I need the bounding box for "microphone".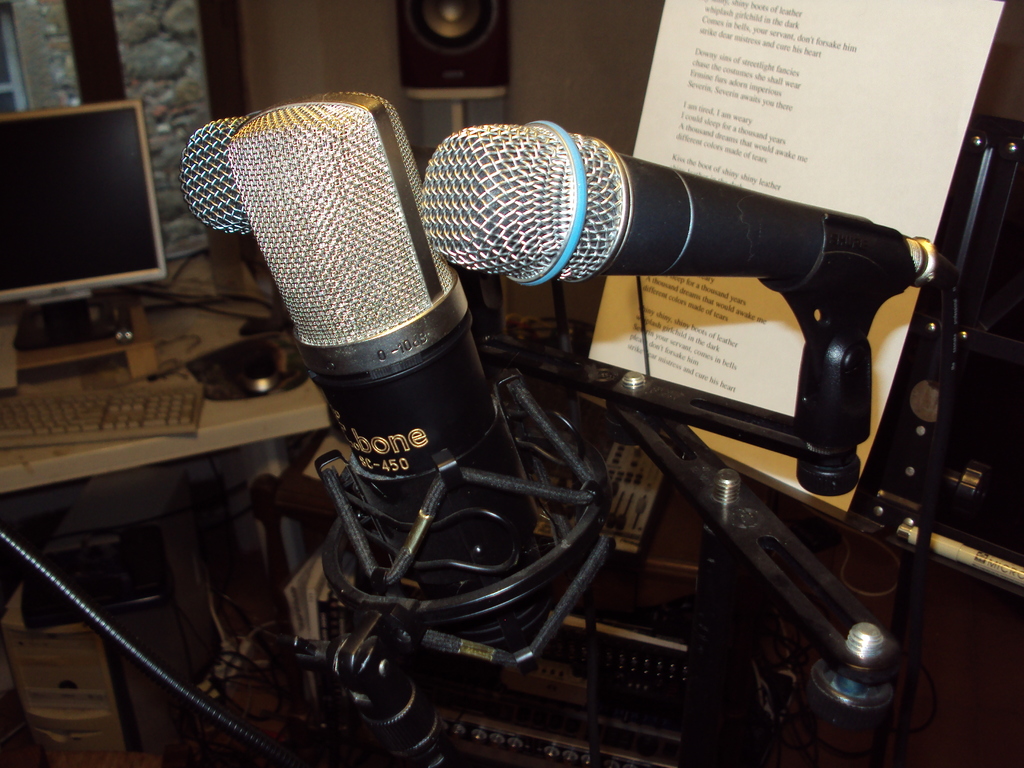
Here it is: 187, 115, 500, 540.
